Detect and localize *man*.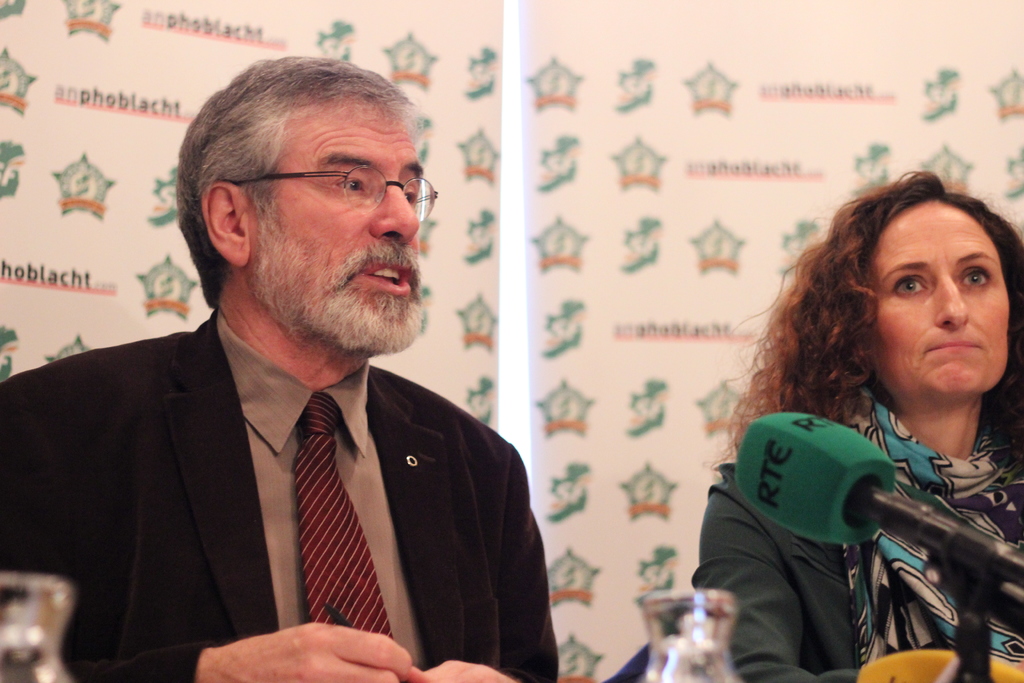
Localized at bbox=(0, 63, 563, 682).
